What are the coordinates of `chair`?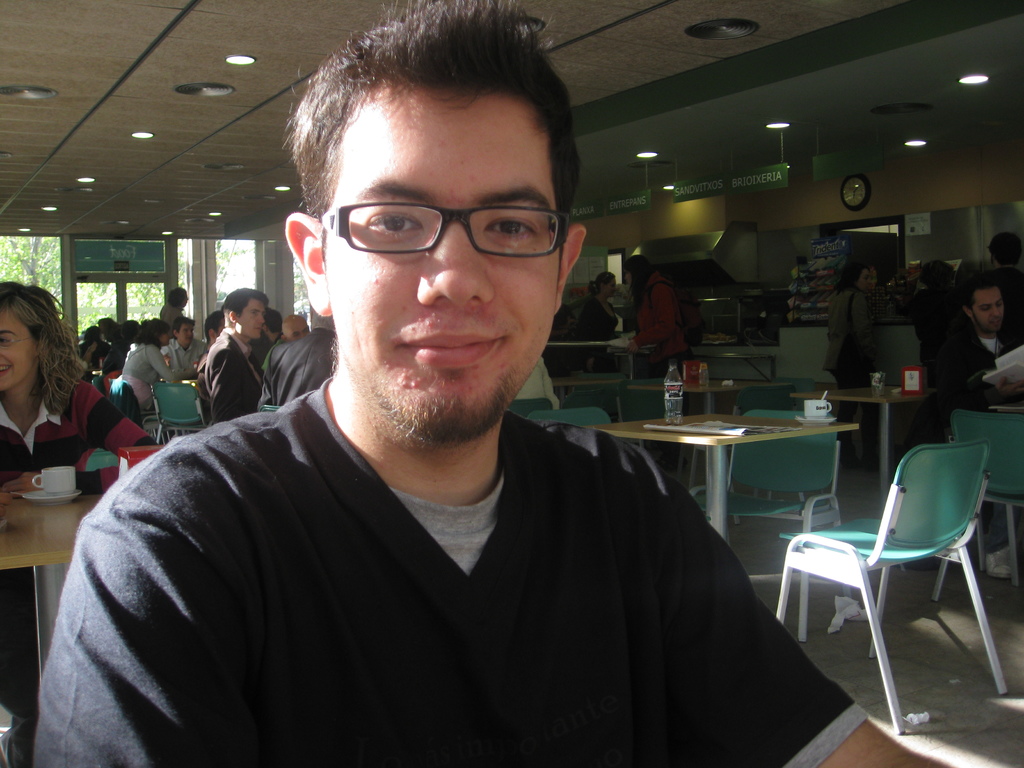
select_region(929, 412, 1023, 605).
